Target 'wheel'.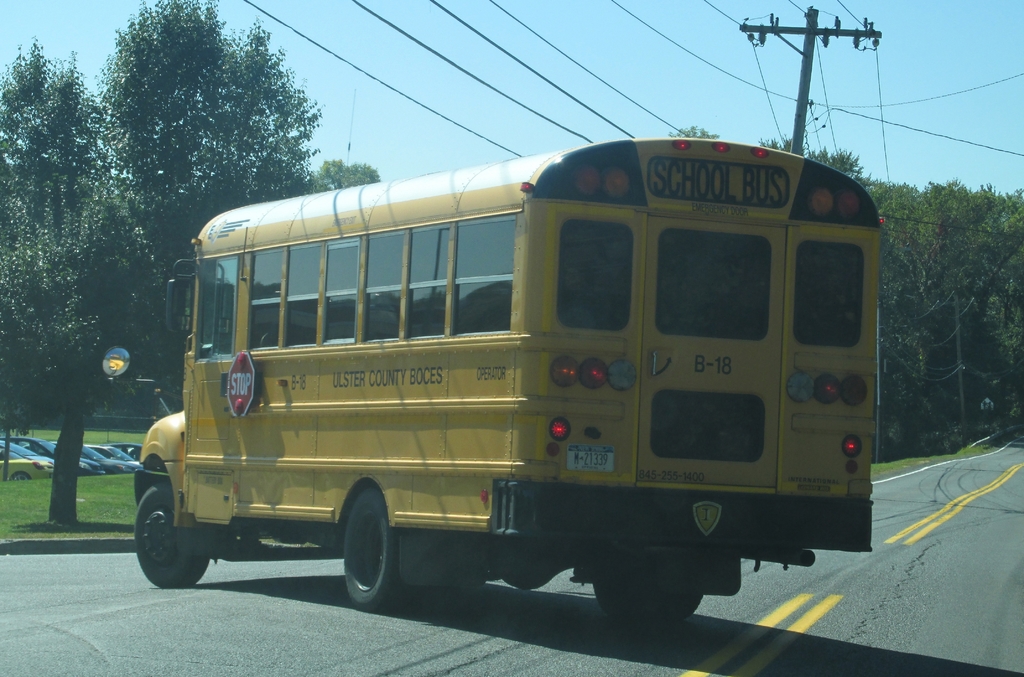
Target region: [586, 584, 700, 639].
